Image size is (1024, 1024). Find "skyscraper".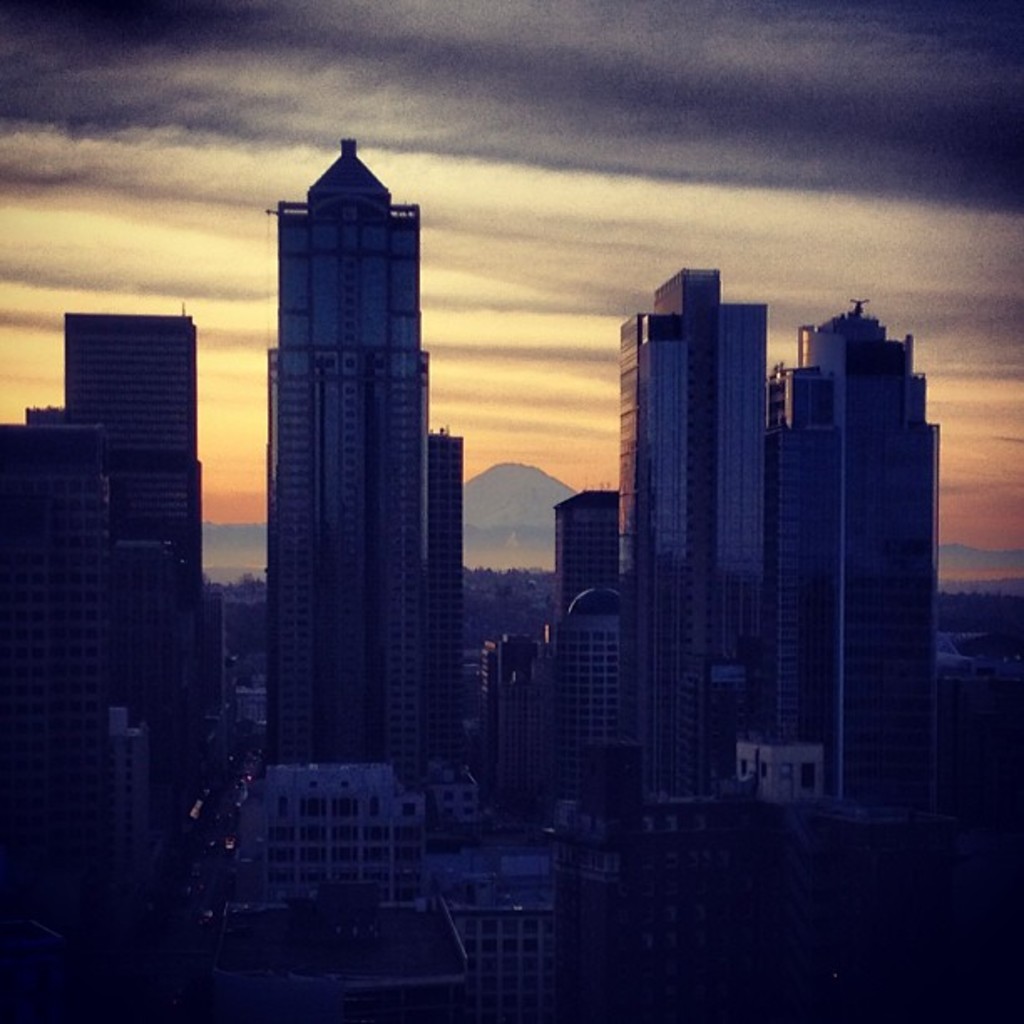
{"left": 259, "top": 129, "right": 465, "bottom": 780}.
